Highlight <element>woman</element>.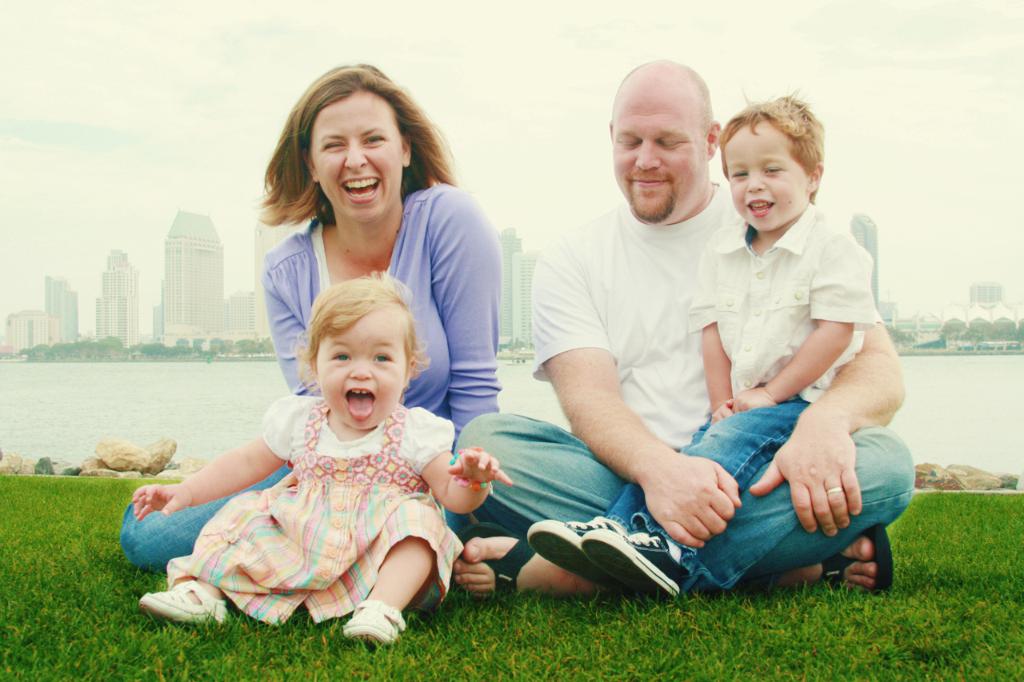
Highlighted region: <box>231,112,491,558</box>.
